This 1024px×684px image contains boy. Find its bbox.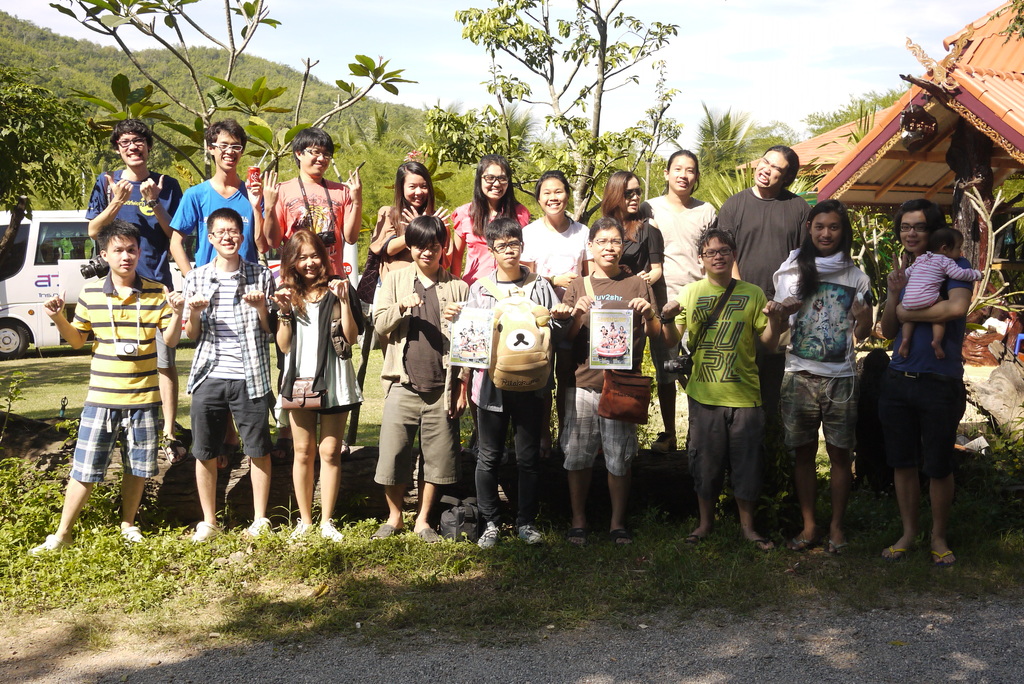
bbox=(657, 232, 785, 560).
